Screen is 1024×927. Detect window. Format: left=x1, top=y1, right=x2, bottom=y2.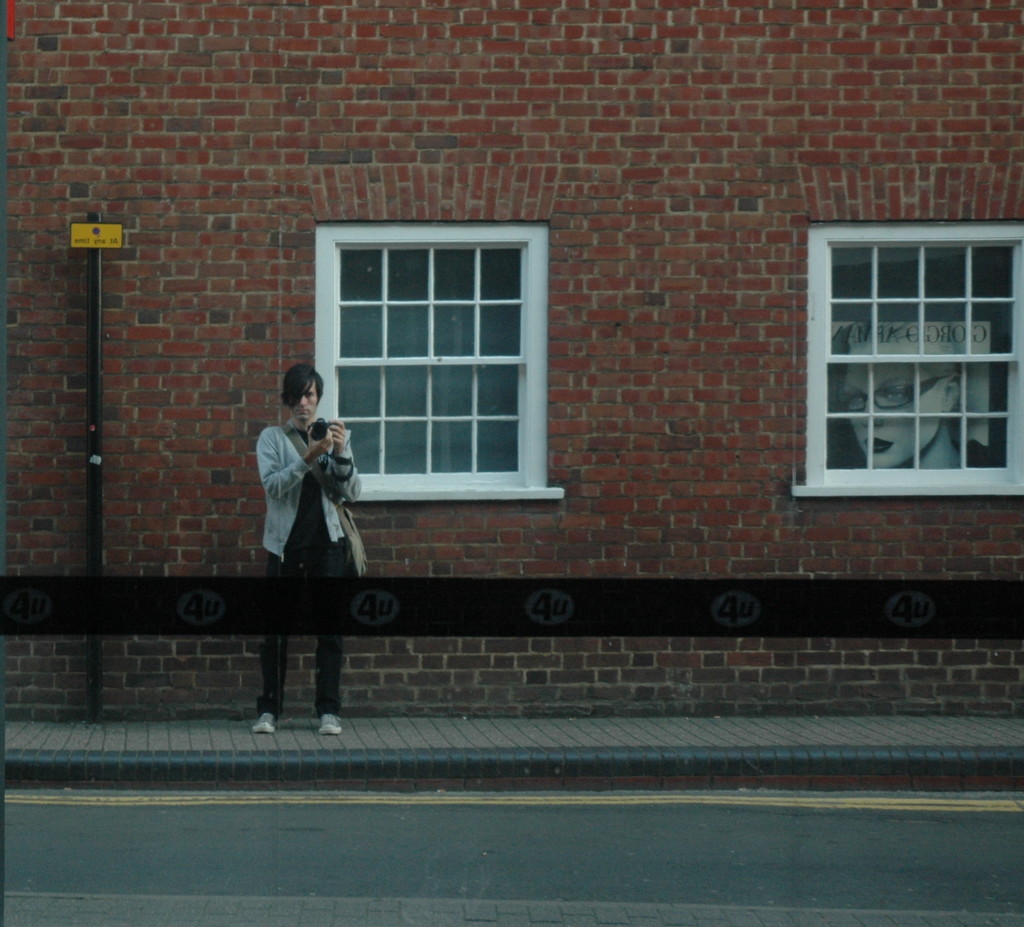
left=311, top=216, right=570, bottom=501.
